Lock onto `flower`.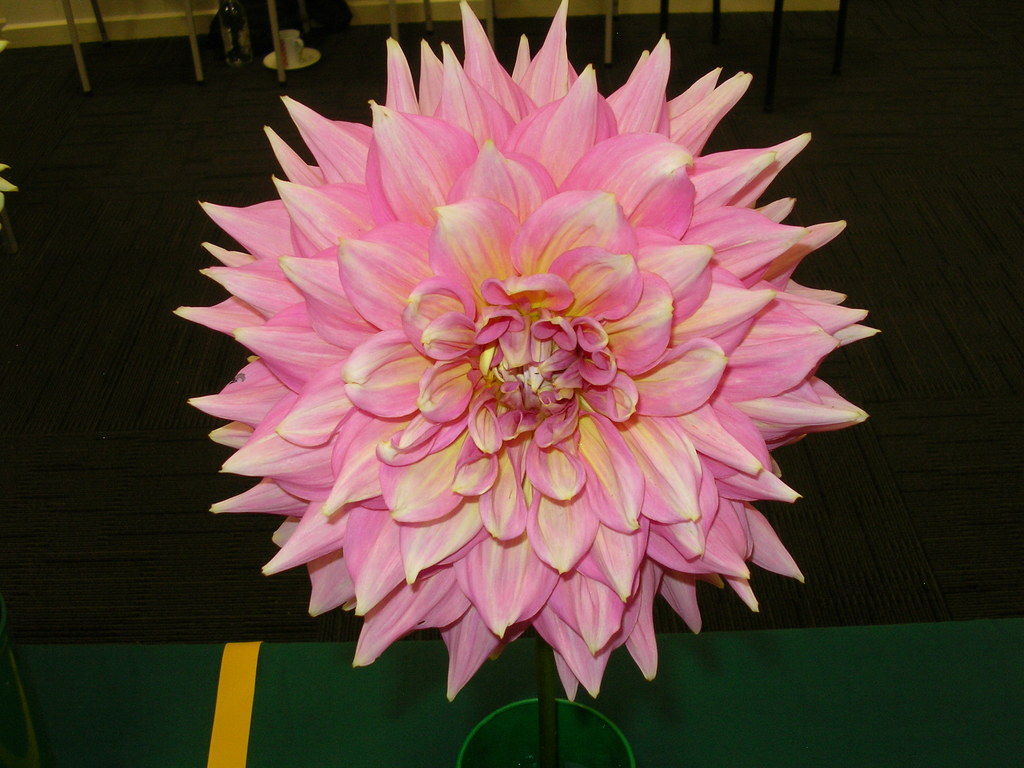
Locked: x1=172 y1=0 x2=881 y2=708.
